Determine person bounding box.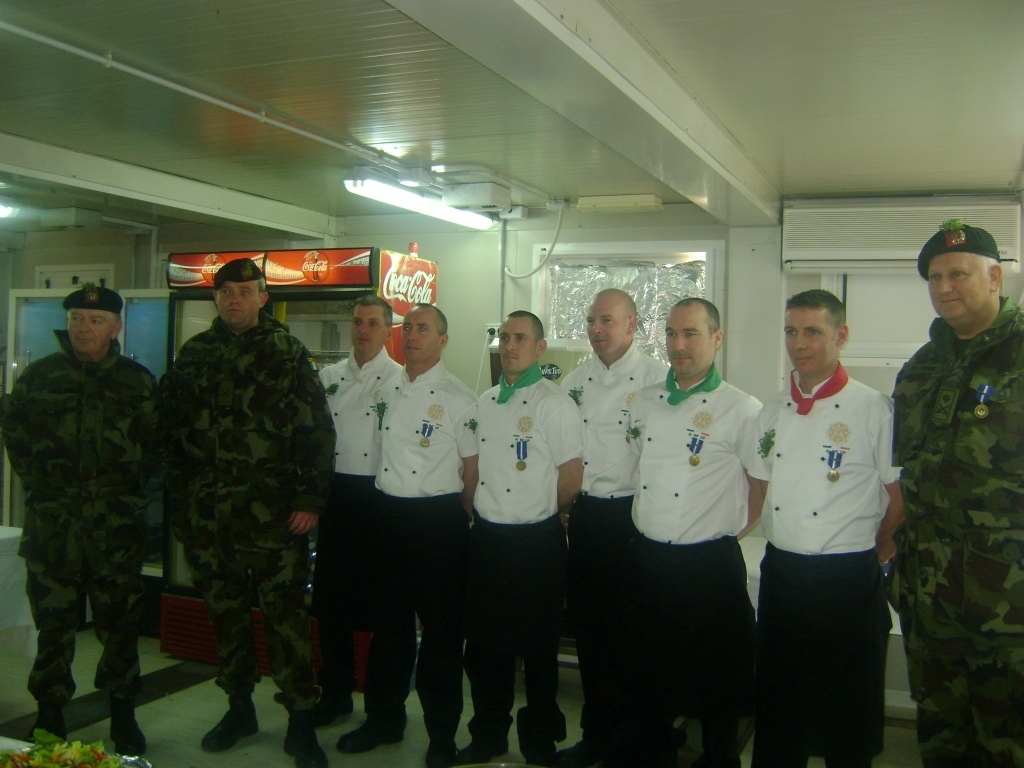
Determined: bbox=[756, 287, 912, 767].
